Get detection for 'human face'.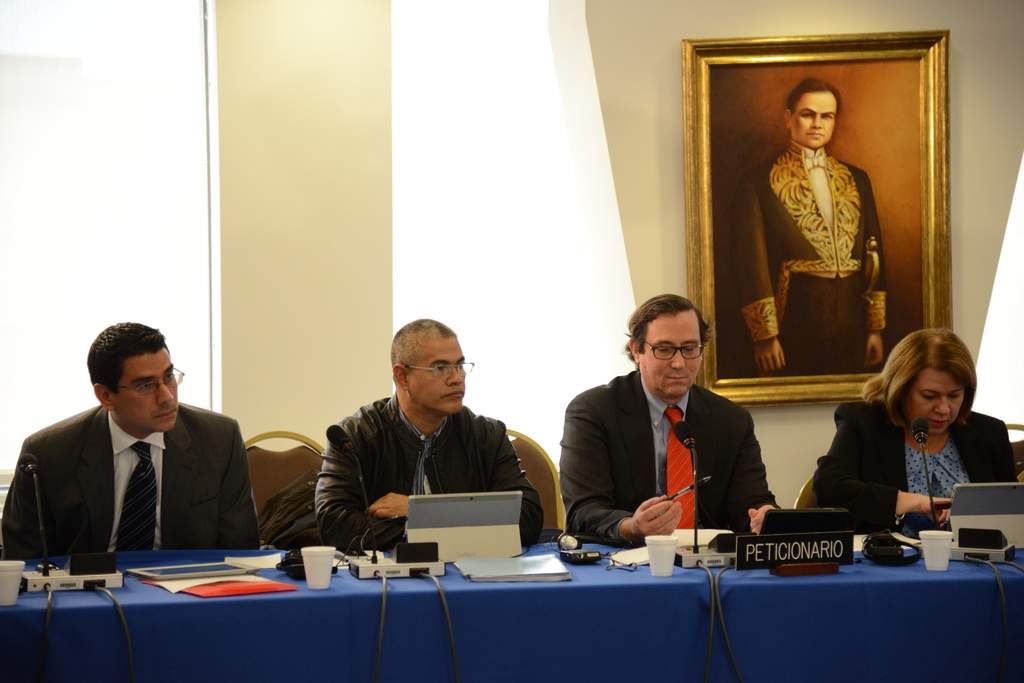
Detection: x1=900 y1=369 x2=964 y2=433.
